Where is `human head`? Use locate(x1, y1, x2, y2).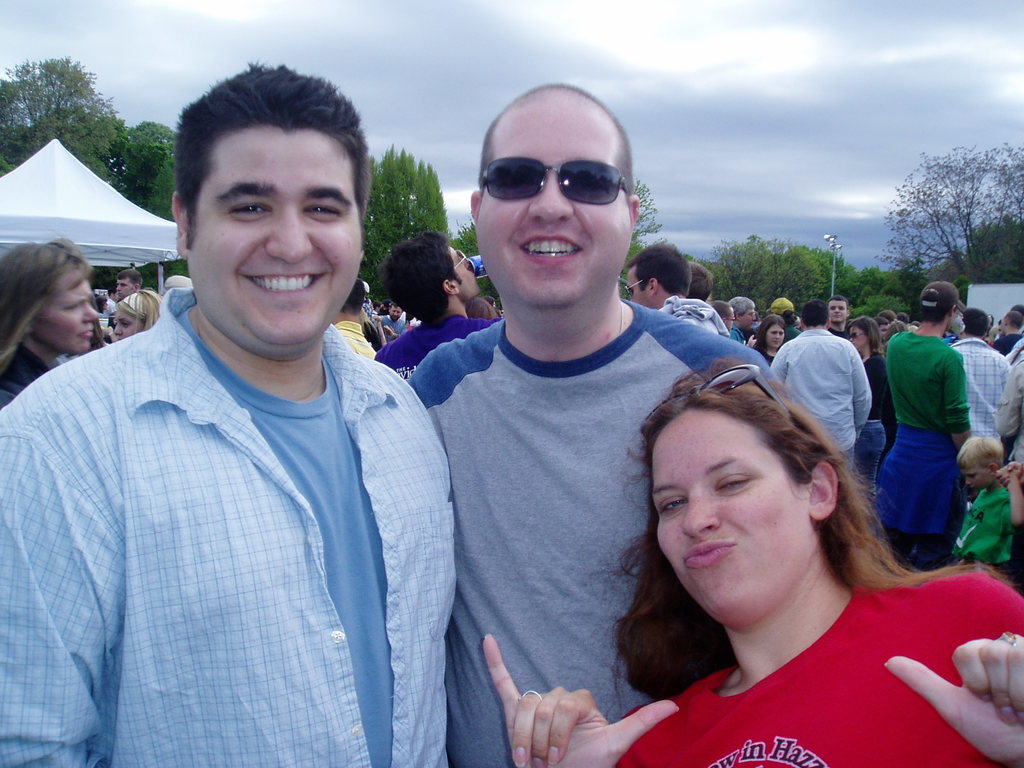
locate(877, 309, 895, 326).
